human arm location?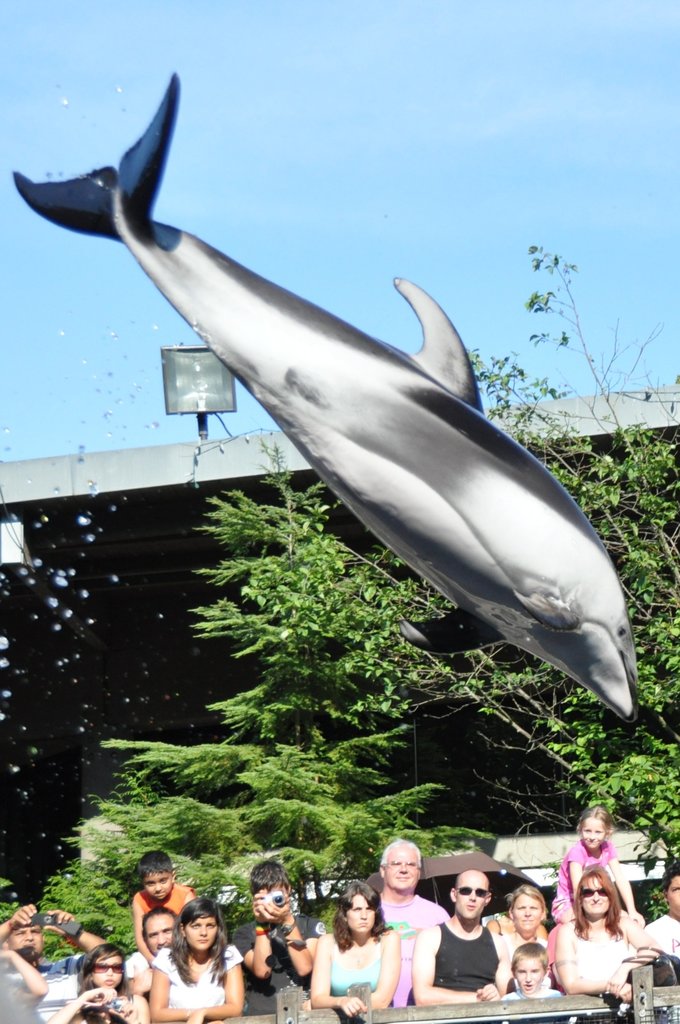
box(237, 911, 287, 977)
